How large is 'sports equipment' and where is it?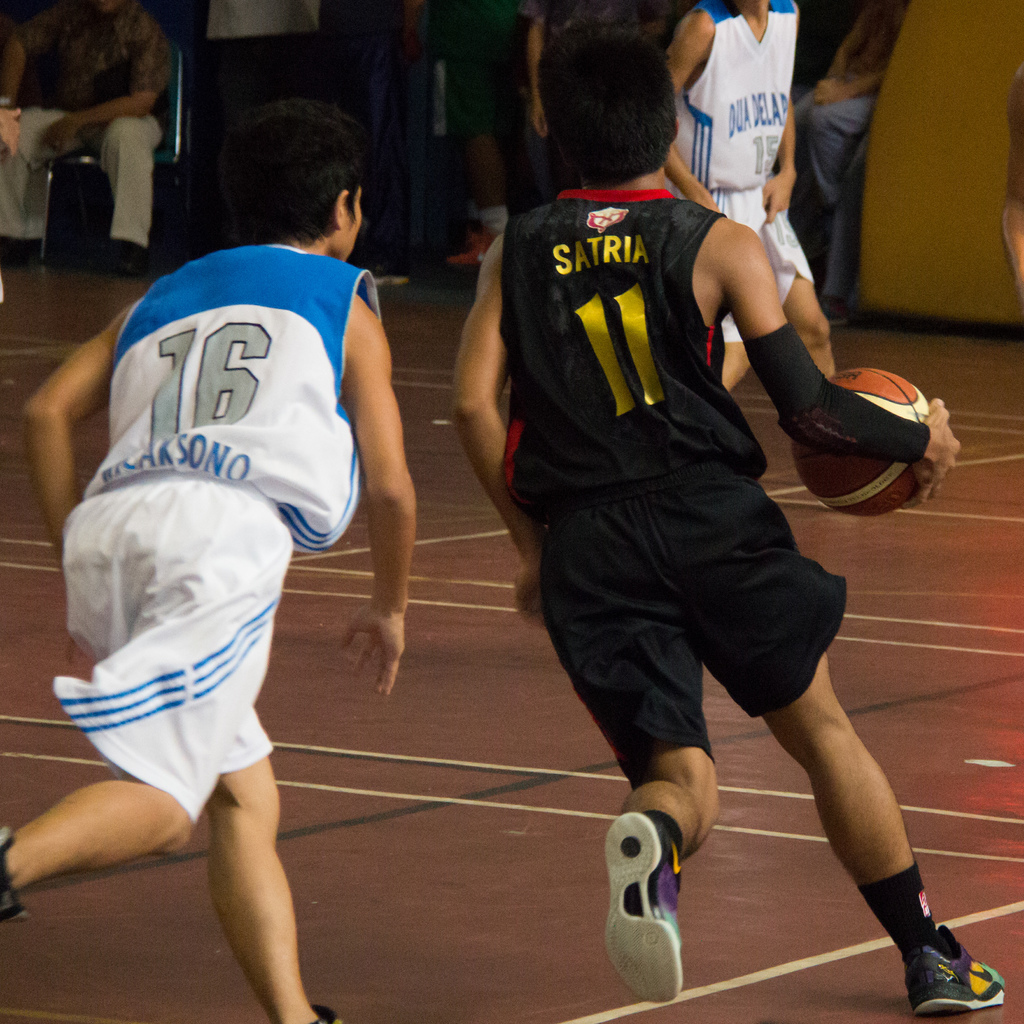
Bounding box: BBox(906, 918, 1002, 1011).
